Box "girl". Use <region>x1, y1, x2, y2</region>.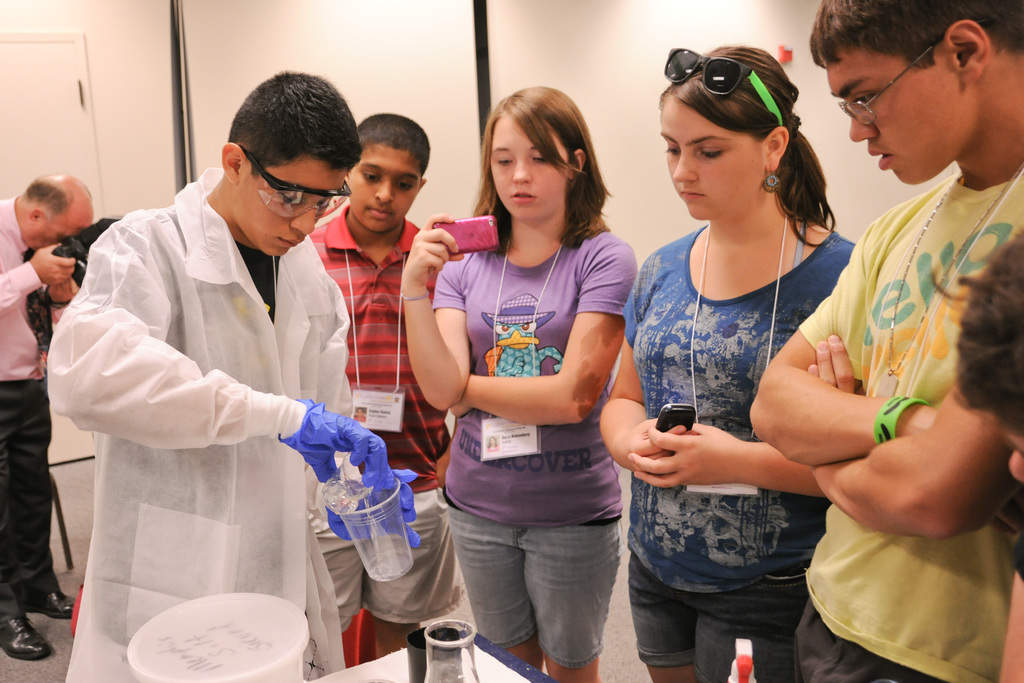
<region>601, 44, 852, 682</region>.
